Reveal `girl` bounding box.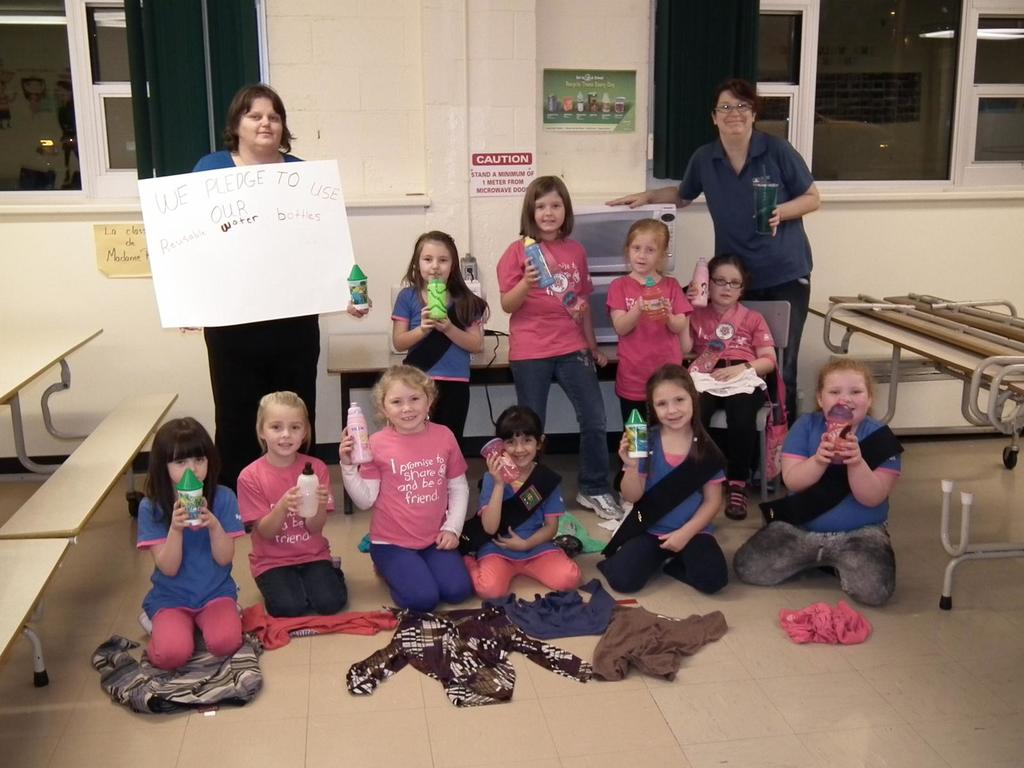
Revealed: rect(127, 412, 252, 673).
